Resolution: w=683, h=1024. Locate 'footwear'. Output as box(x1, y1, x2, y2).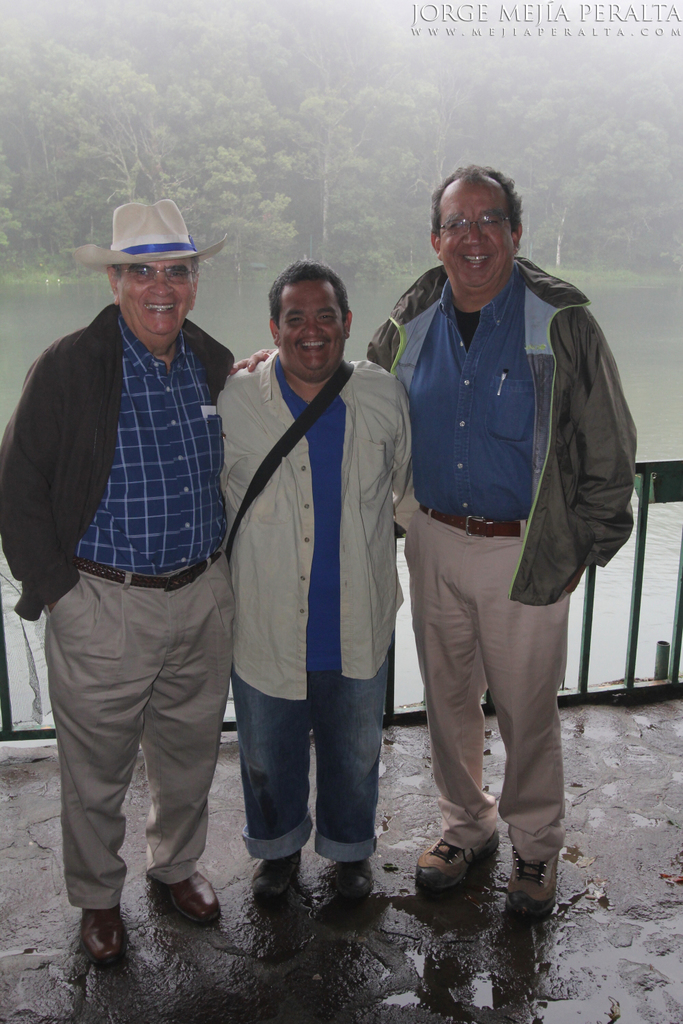
box(336, 861, 376, 901).
